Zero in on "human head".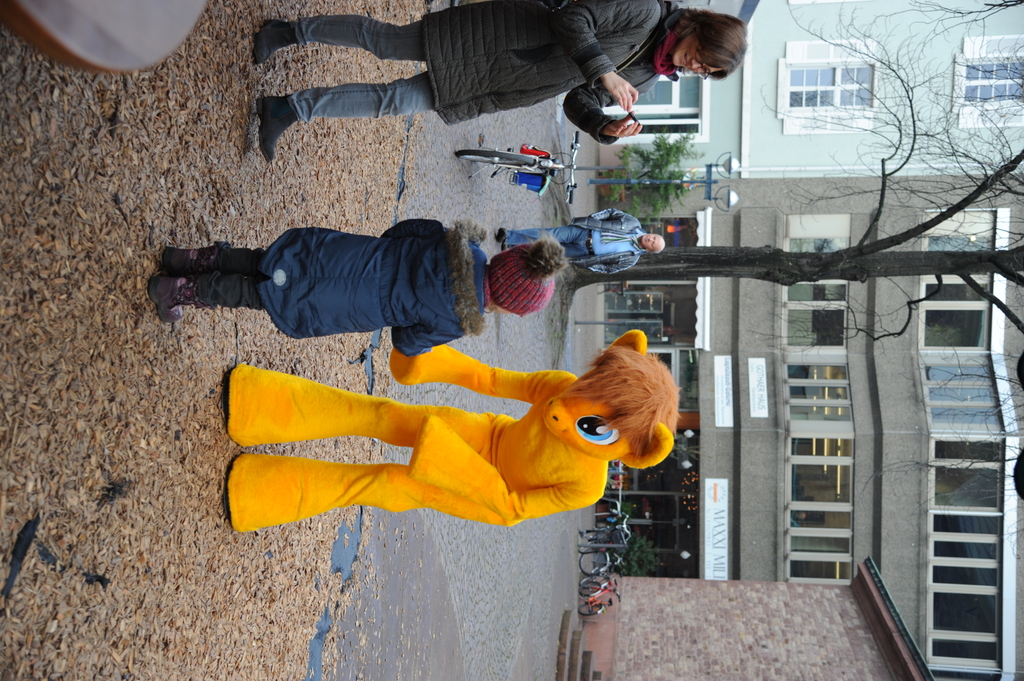
Zeroed in: locate(653, 8, 758, 80).
